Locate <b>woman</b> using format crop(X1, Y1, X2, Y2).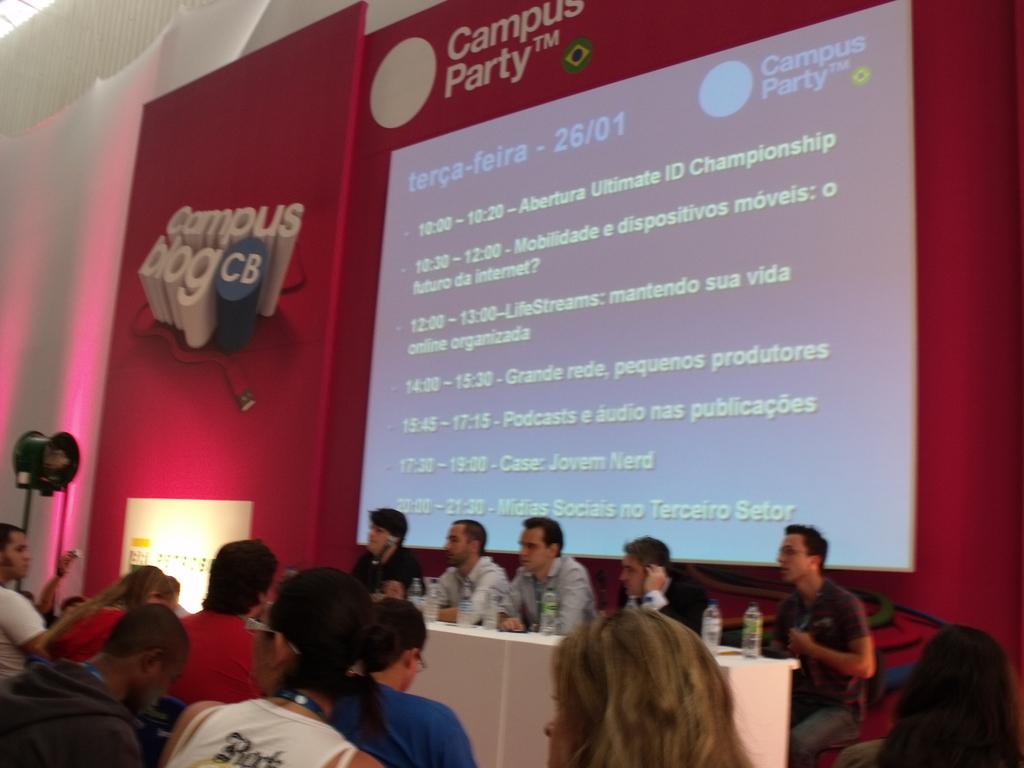
crop(161, 563, 392, 767).
